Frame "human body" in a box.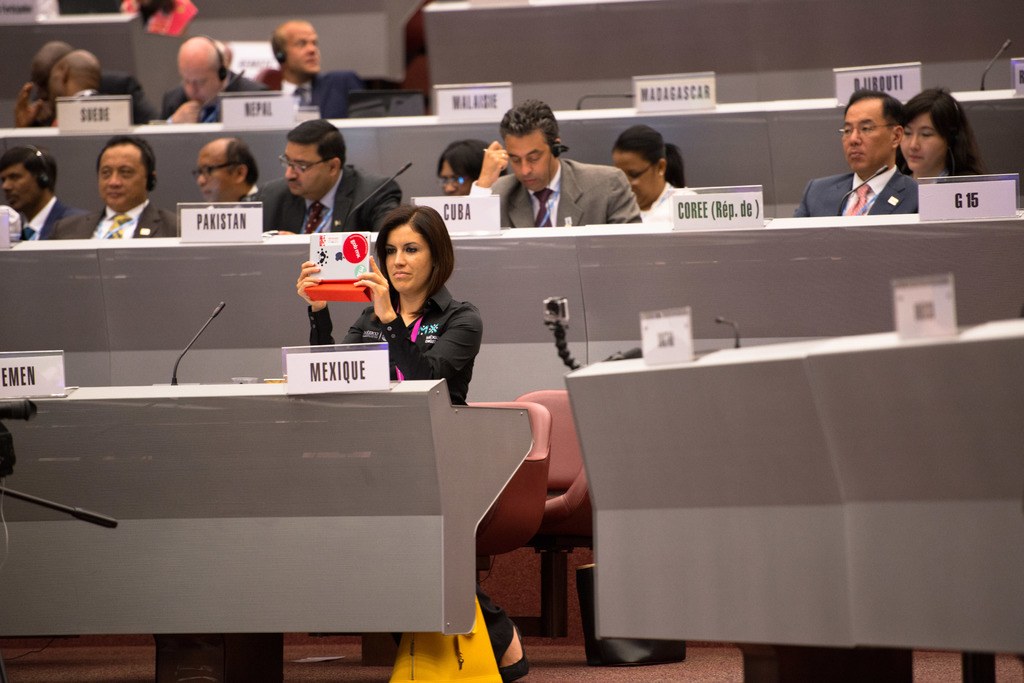
{"left": 20, "top": 203, "right": 84, "bottom": 241}.
